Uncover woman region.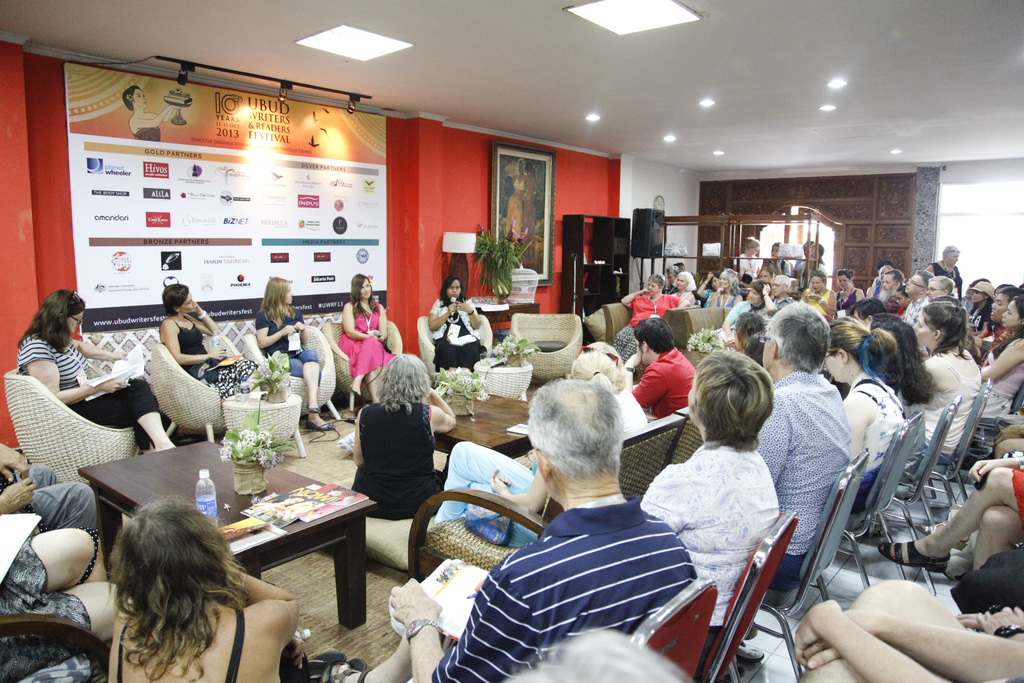
Uncovered: x1=502 y1=158 x2=528 y2=239.
